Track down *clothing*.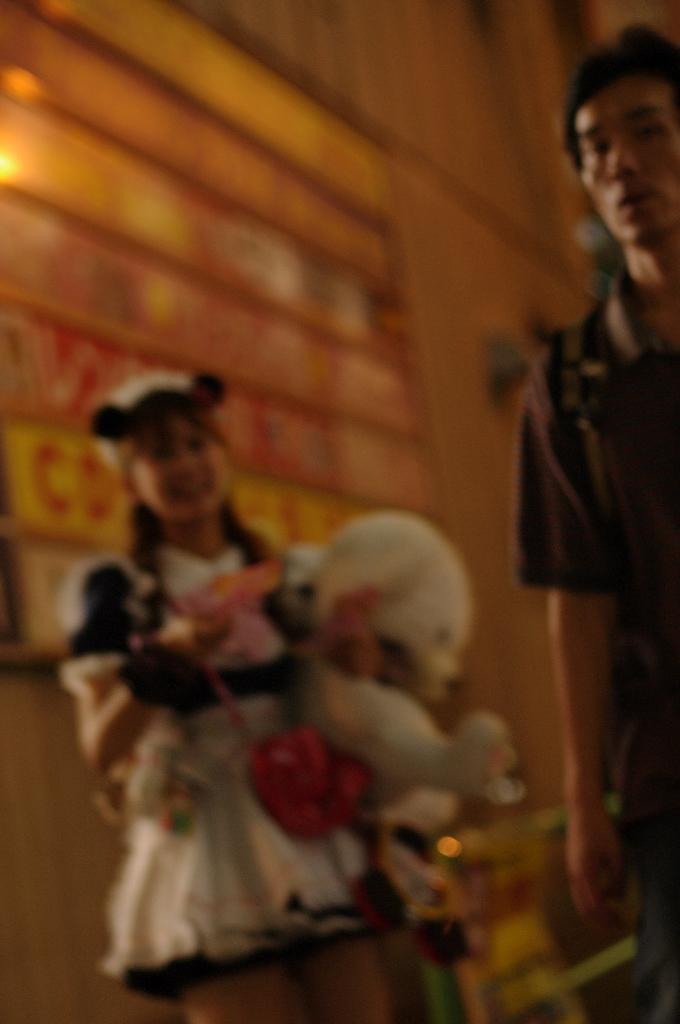
Tracked to {"left": 510, "top": 278, "right": 679, "bottom": 1023}.
